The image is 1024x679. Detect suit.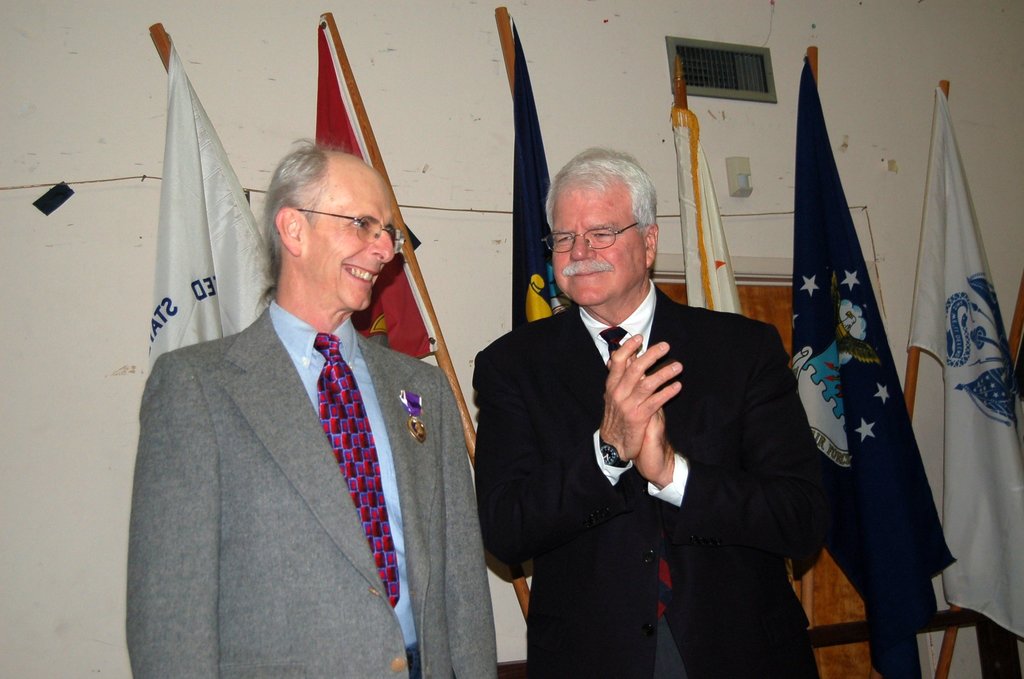
Detection: rect(488, 185, 834, 657).
